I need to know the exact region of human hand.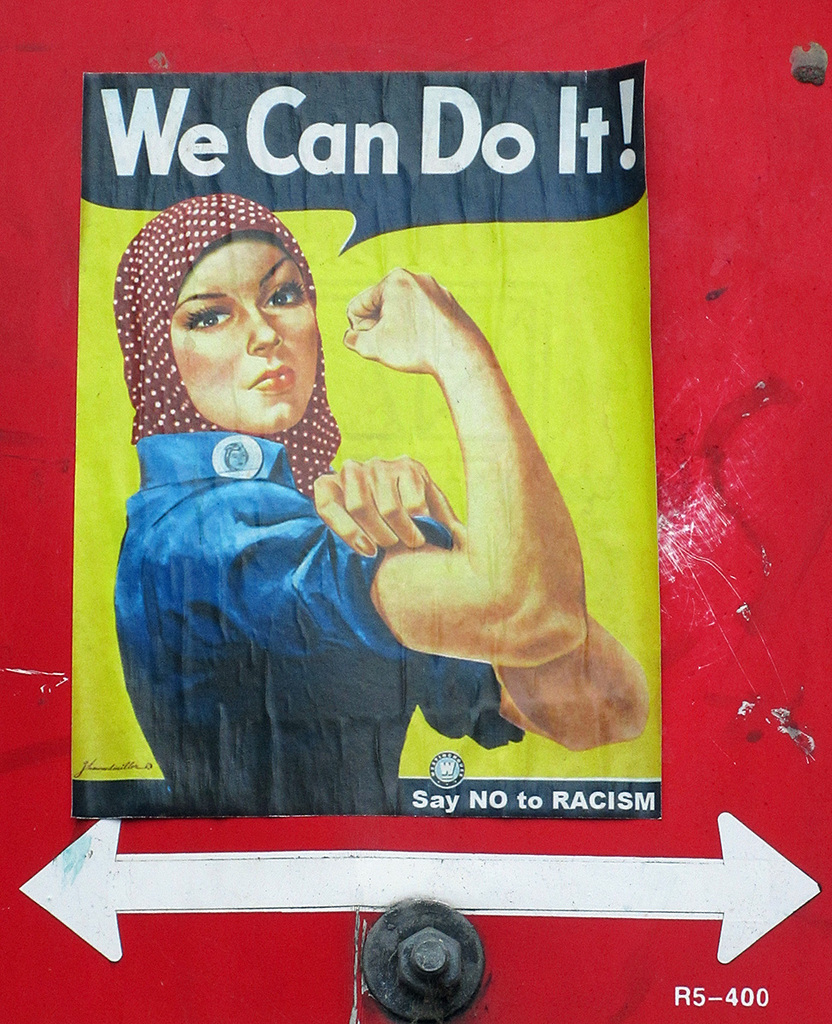
Region: 337 262 486 373.
